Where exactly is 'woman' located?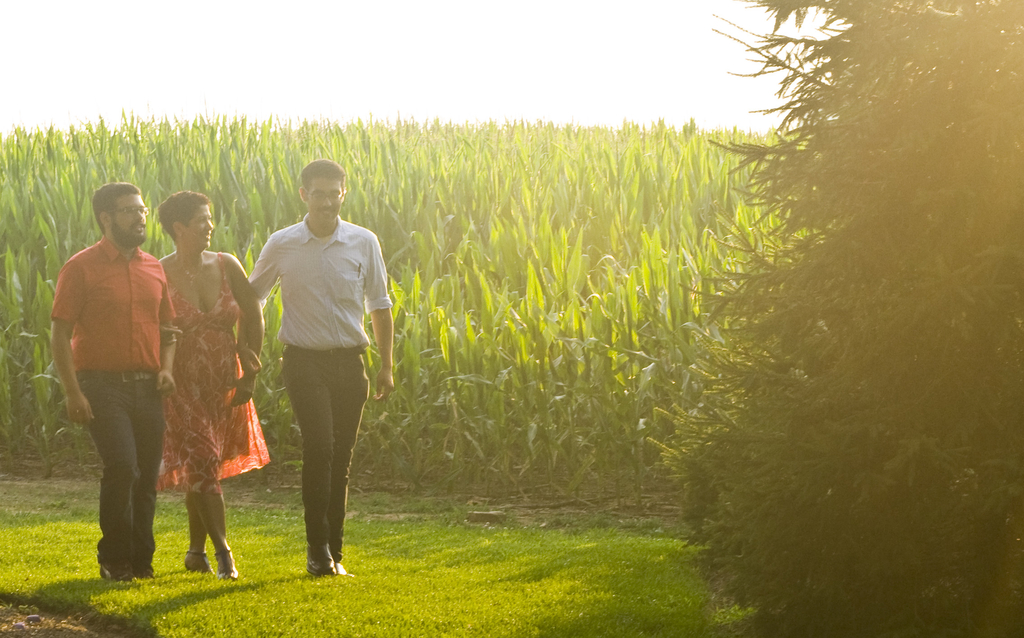
Its bounding box is x1=155 y1=188 x2=271 y2=584.
